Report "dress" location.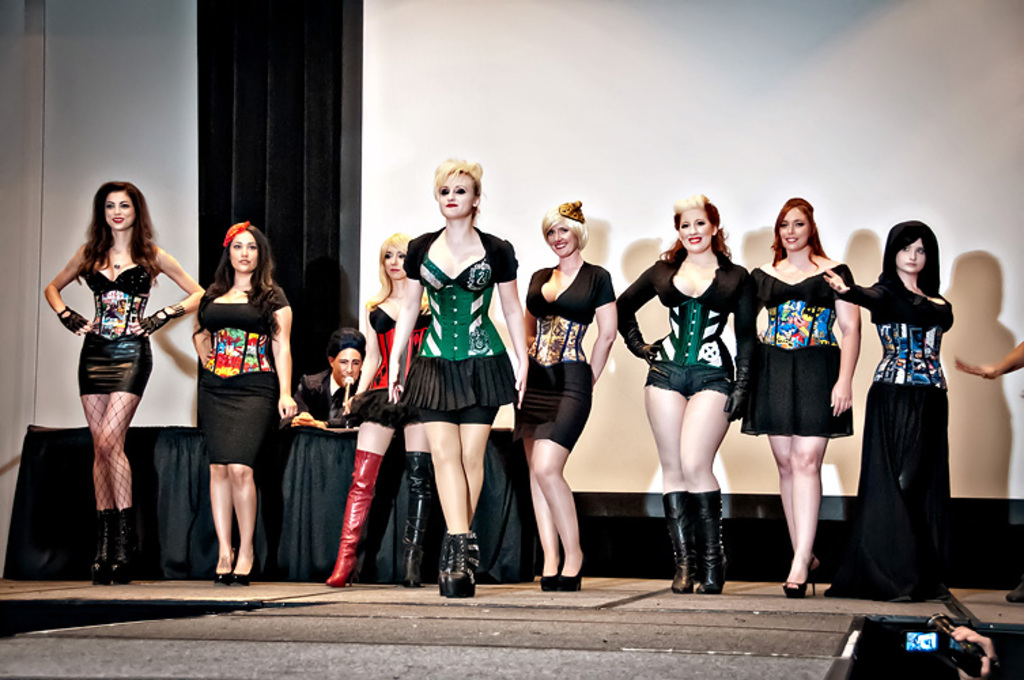
Report: (75, 269, 154, 396).
